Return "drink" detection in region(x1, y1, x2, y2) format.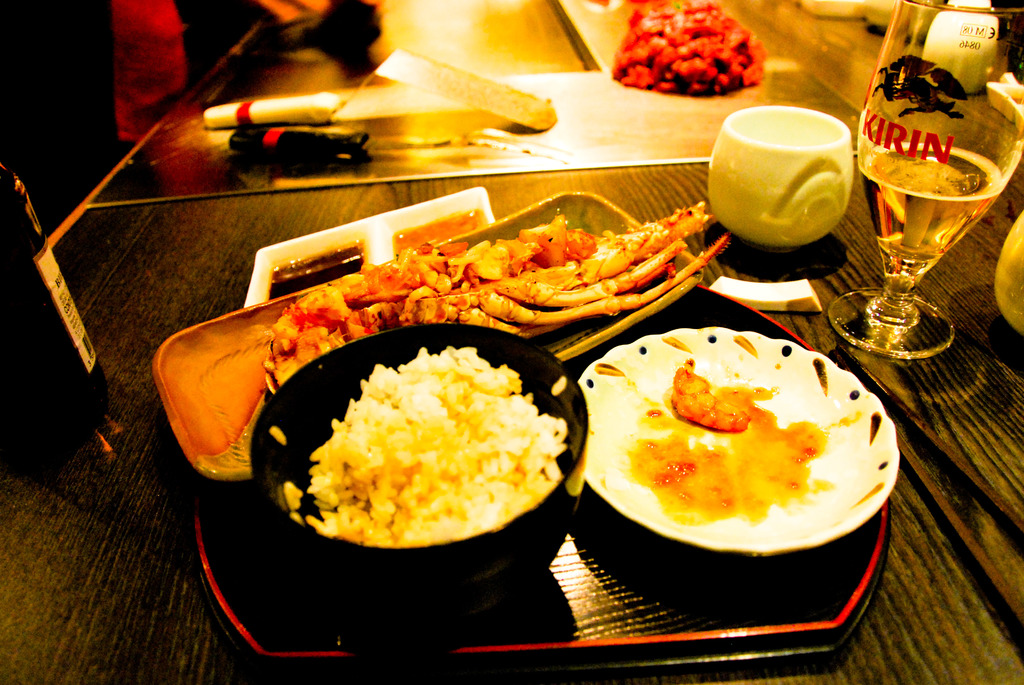
region(858, 143, 1003, 264).
